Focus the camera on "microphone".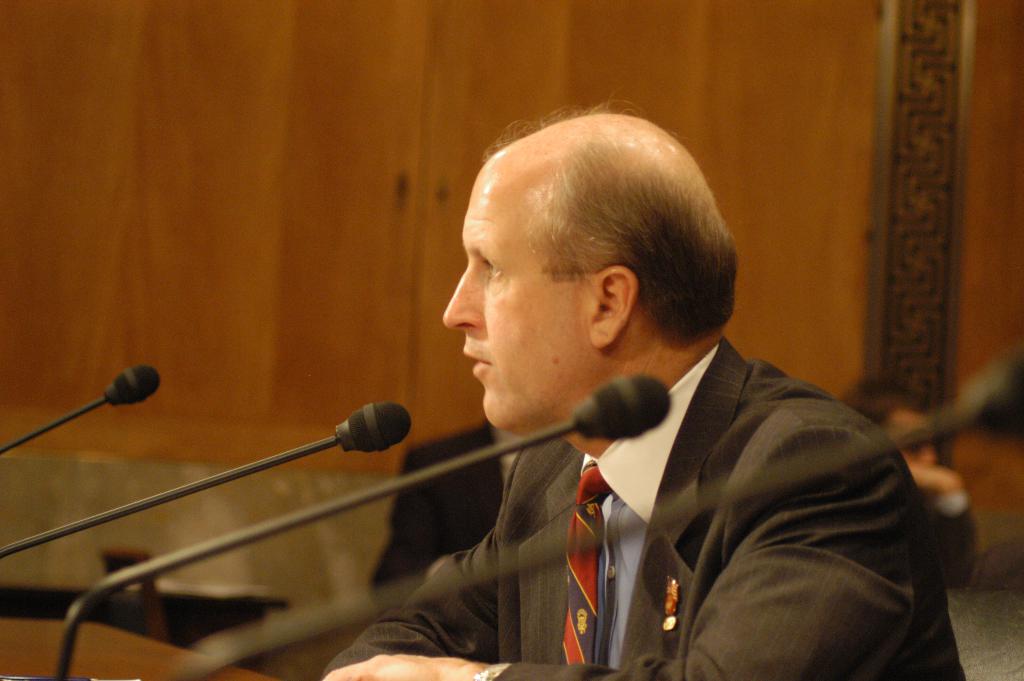
Focus region: crop(0, 356, 169, 455).
